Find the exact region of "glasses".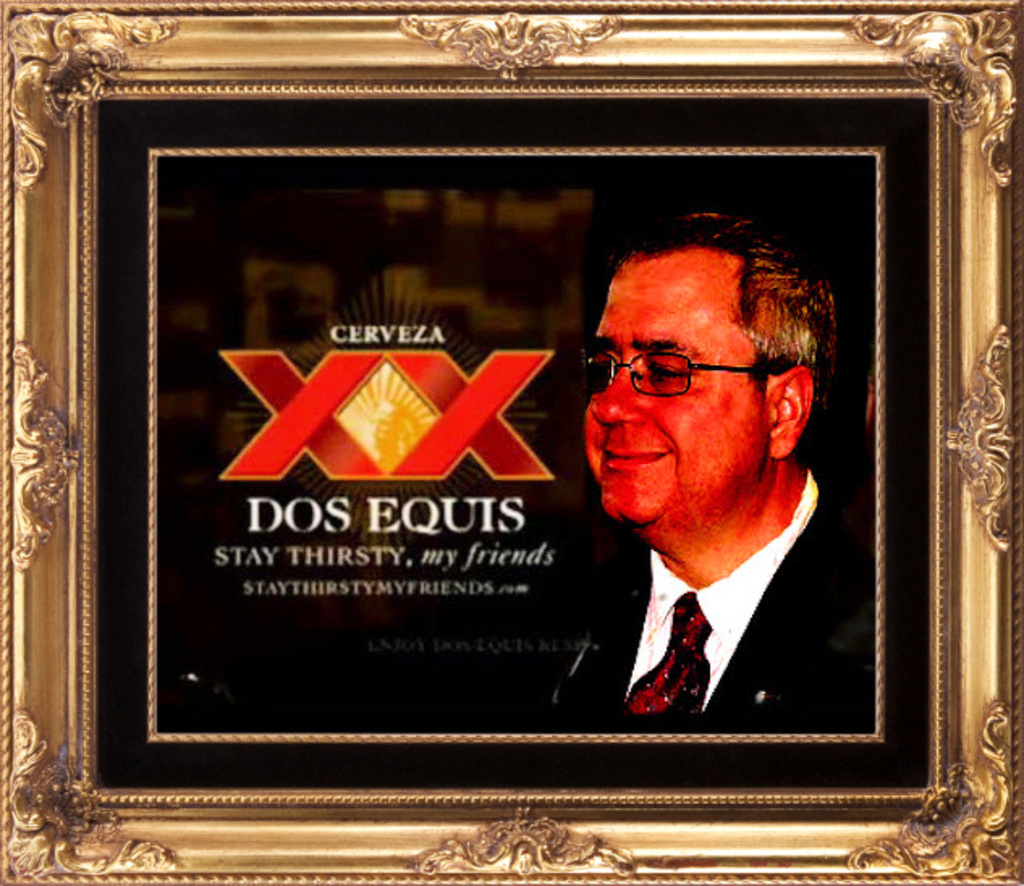
Exact region: 589 340 765 409.
